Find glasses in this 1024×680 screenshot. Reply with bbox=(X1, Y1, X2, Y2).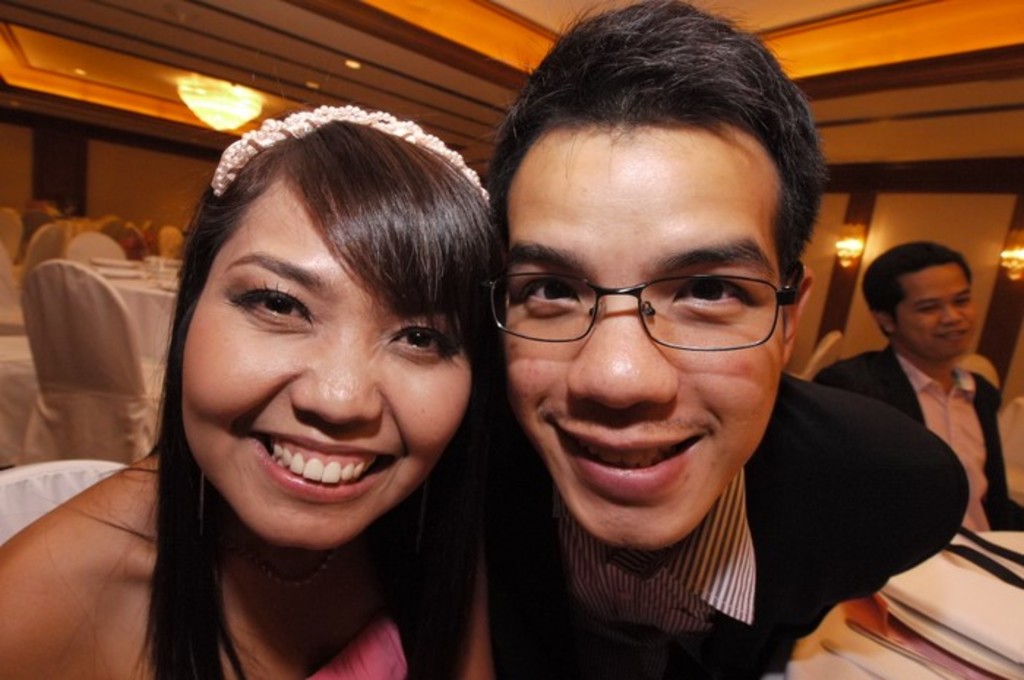
bbox=(499, 250, 810, 342).
